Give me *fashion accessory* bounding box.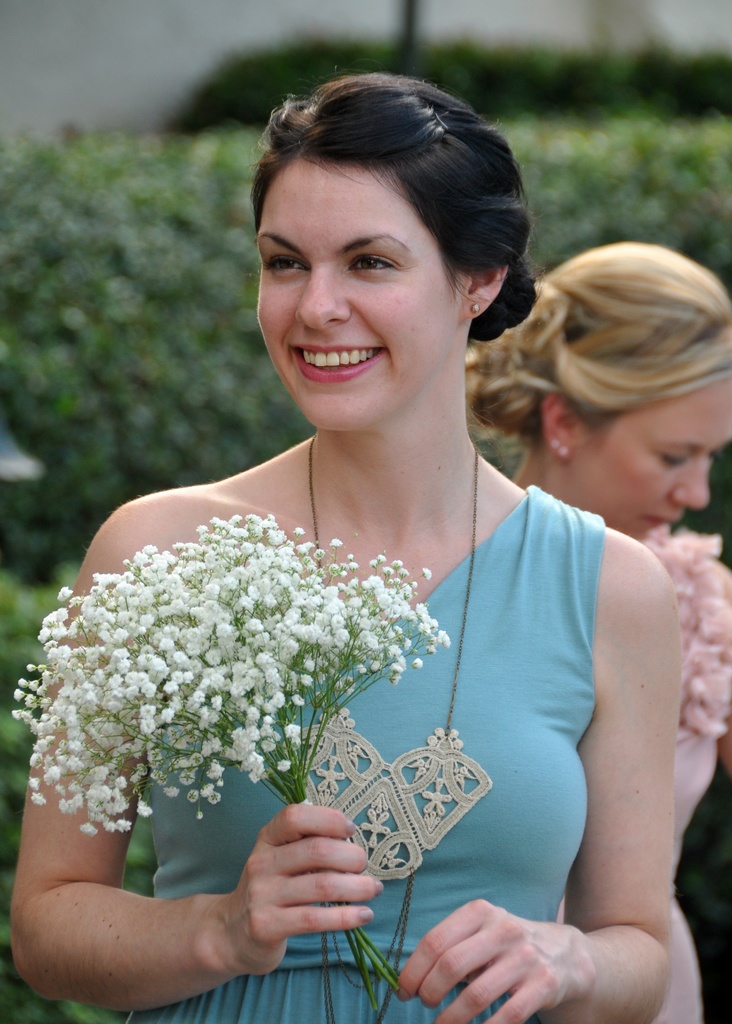
[x1=307, y1=447, x2=498, y2=1007].
